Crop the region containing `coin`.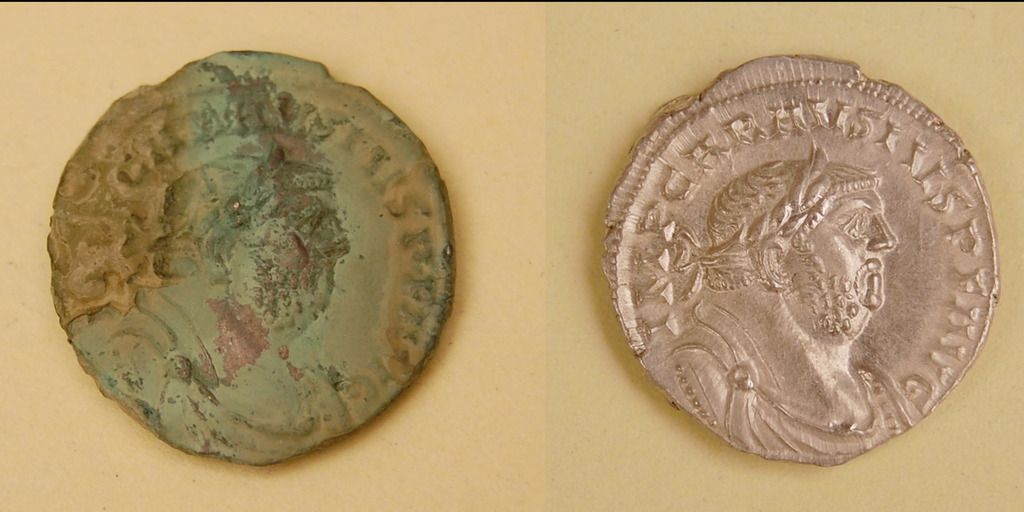
Crop region: detection(593, 56, 996, 467).
